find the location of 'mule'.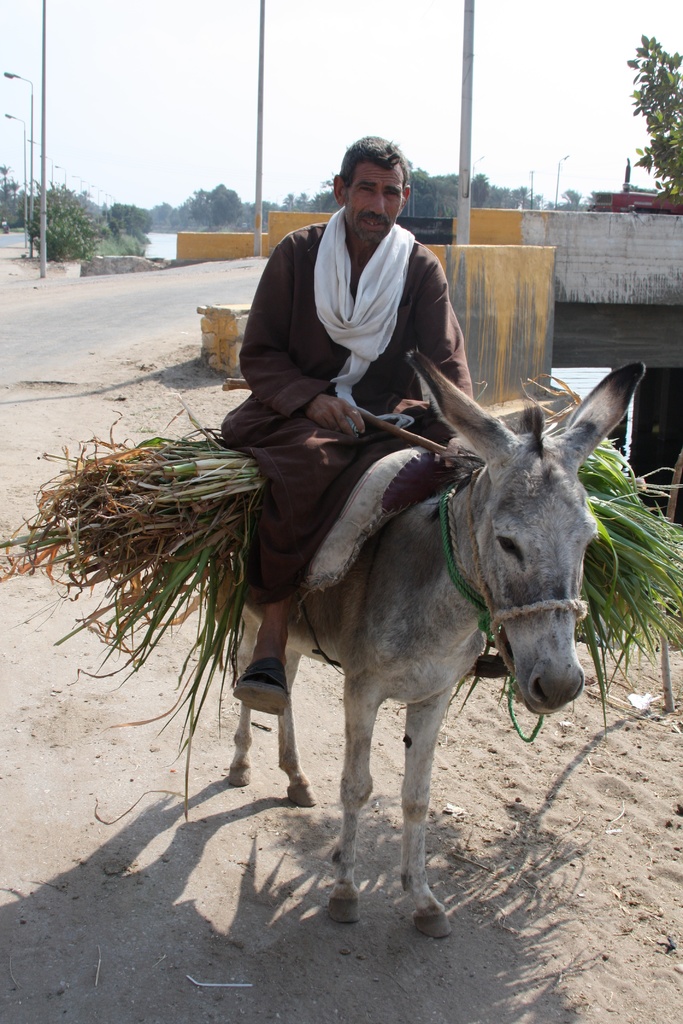
Location: [225, 360, 647, 944].
